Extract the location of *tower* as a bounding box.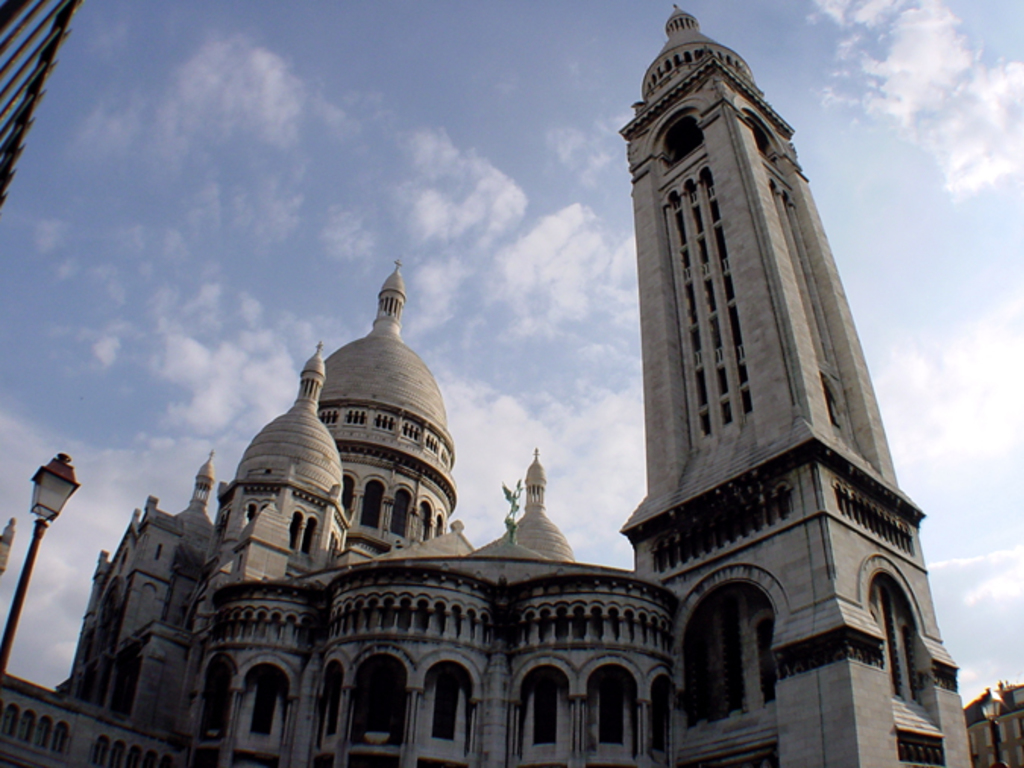
bbox=(624, 0, 968, 766).
